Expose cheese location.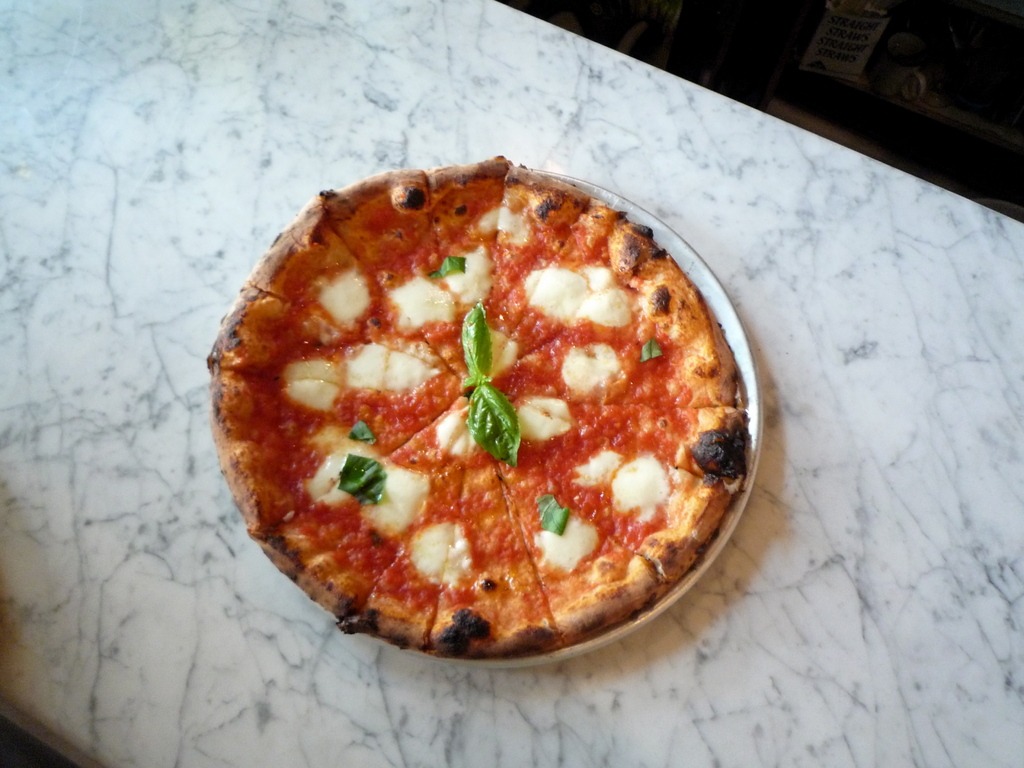
Exposed at (left=359, top=333, right=441, bottom=383).
